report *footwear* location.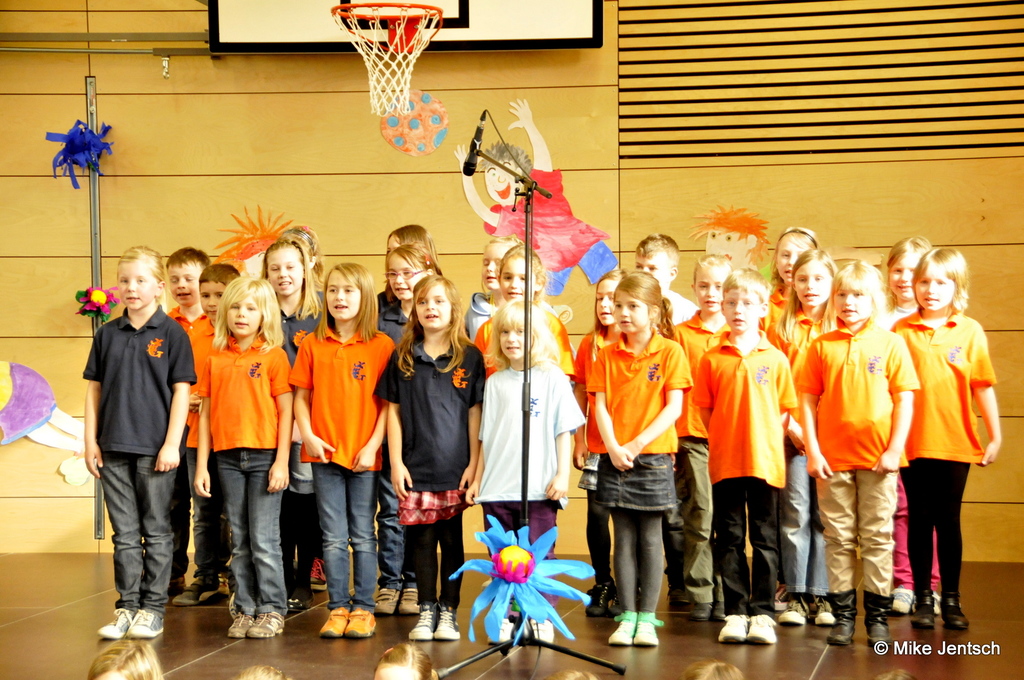
Report: Rect(945, 594, 970, 630).
